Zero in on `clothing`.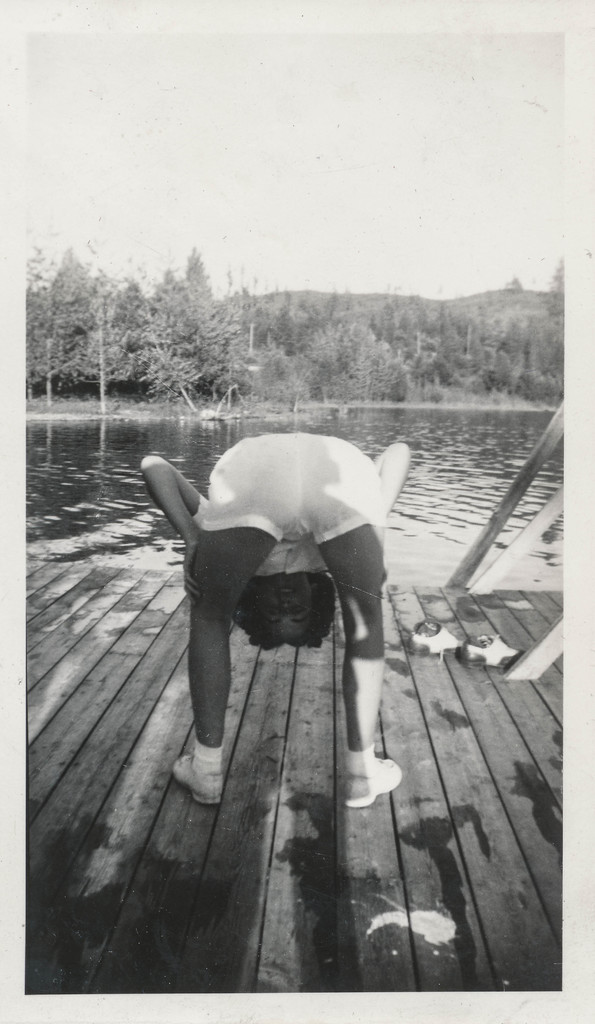
Zeroed in: (193, 431, 384, 575).
